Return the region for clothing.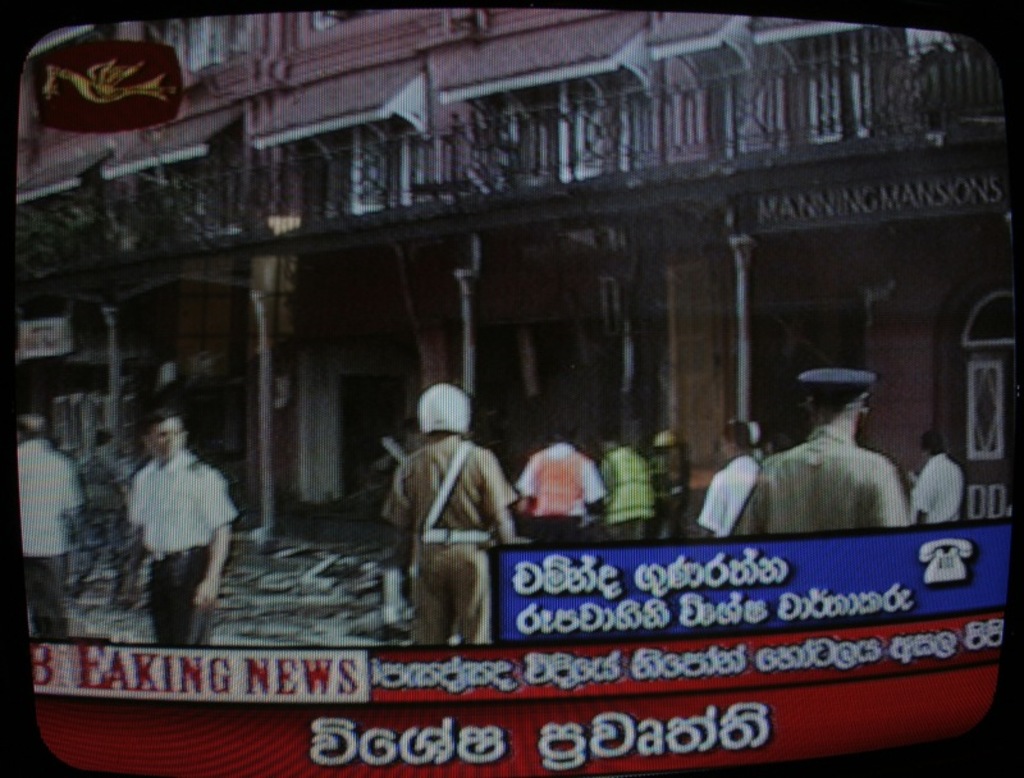
692:450:768:540.
